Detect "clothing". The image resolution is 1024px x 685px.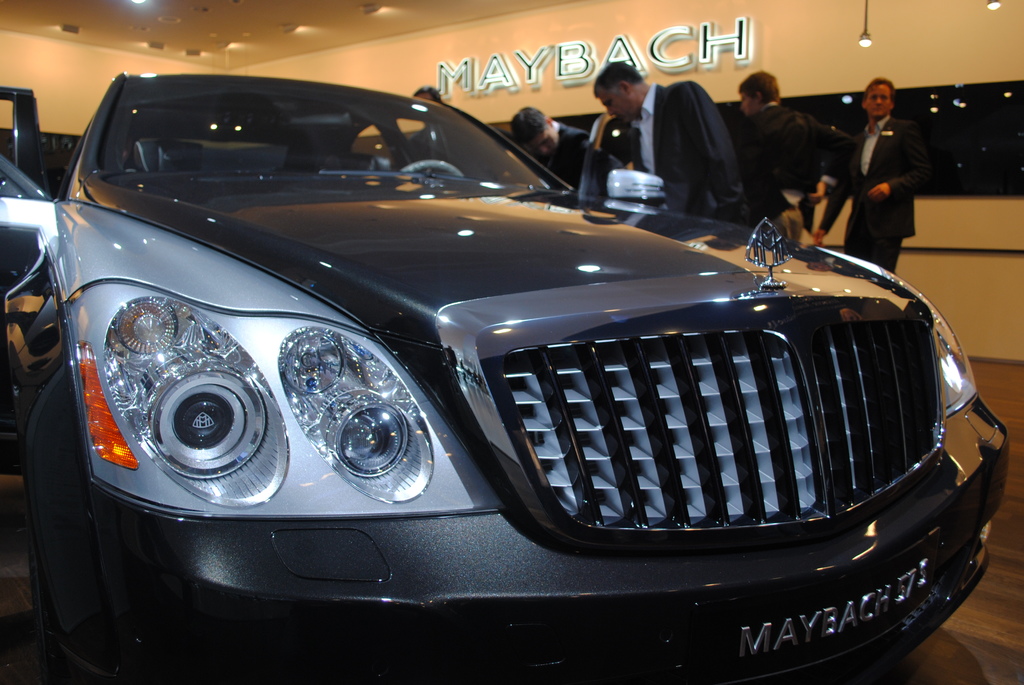
{"left": 401, "top": 118, "right": 512, "bottom": 182}.
